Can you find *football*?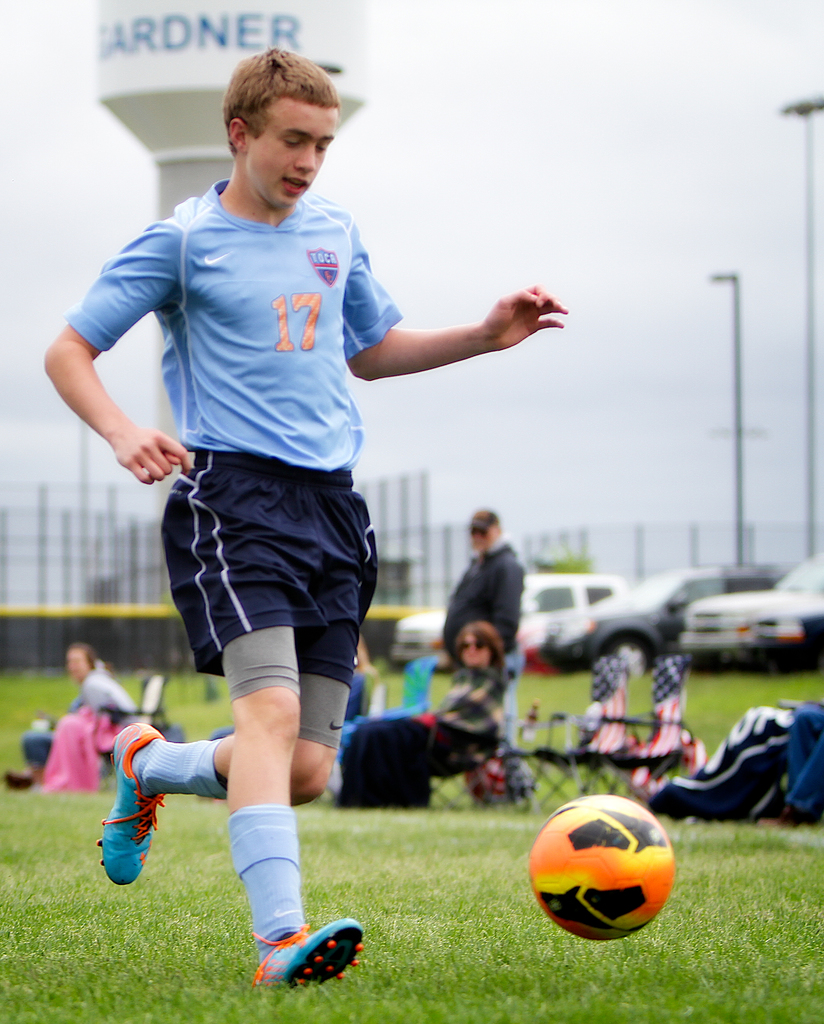
Yes, bounding box: locate(527, 790, 679, 948).
